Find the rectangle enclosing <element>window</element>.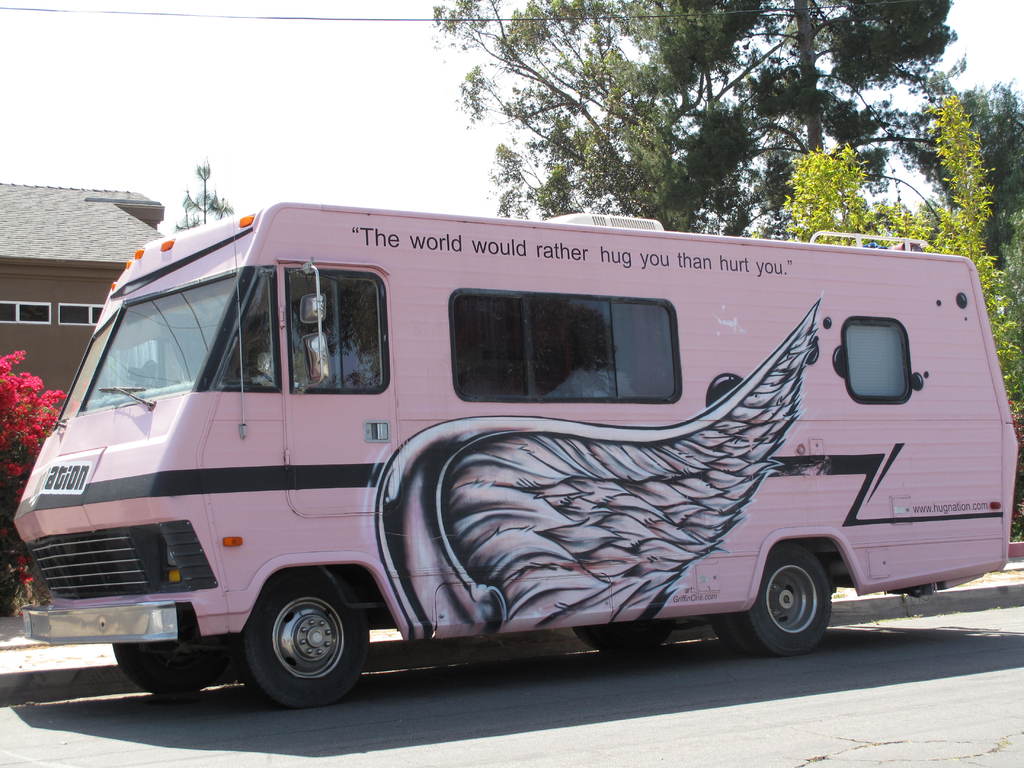
box(59, 303, 112, 325).
